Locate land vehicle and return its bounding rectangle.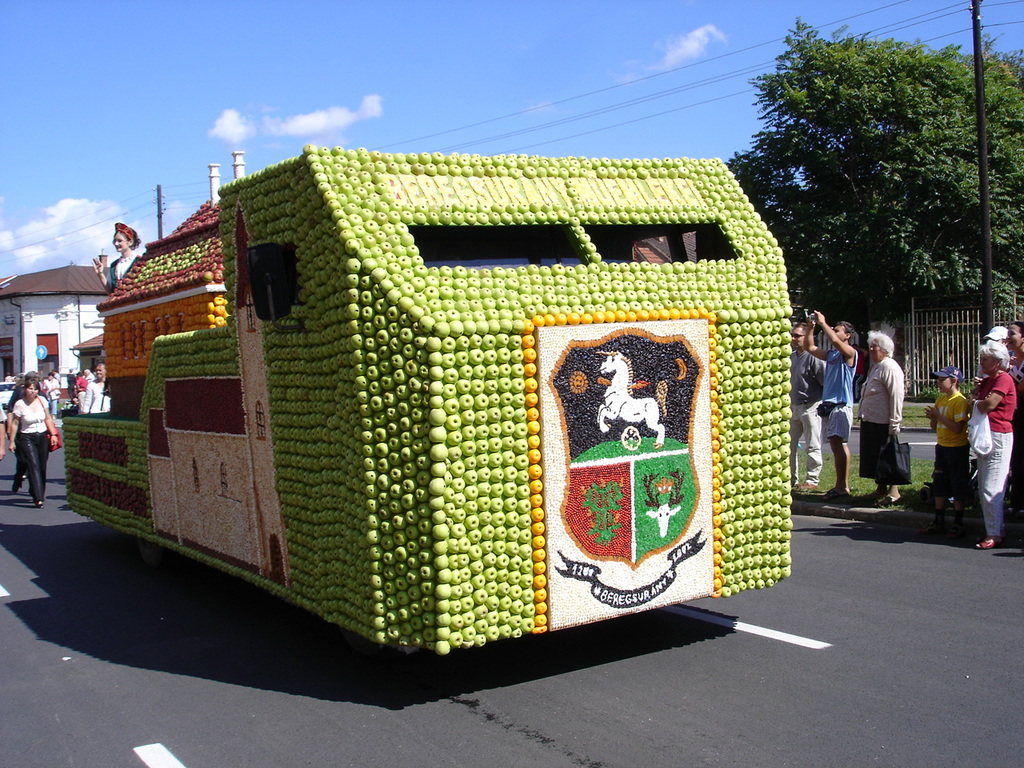
x1=55 y1=150 x2=796 y2=645.
